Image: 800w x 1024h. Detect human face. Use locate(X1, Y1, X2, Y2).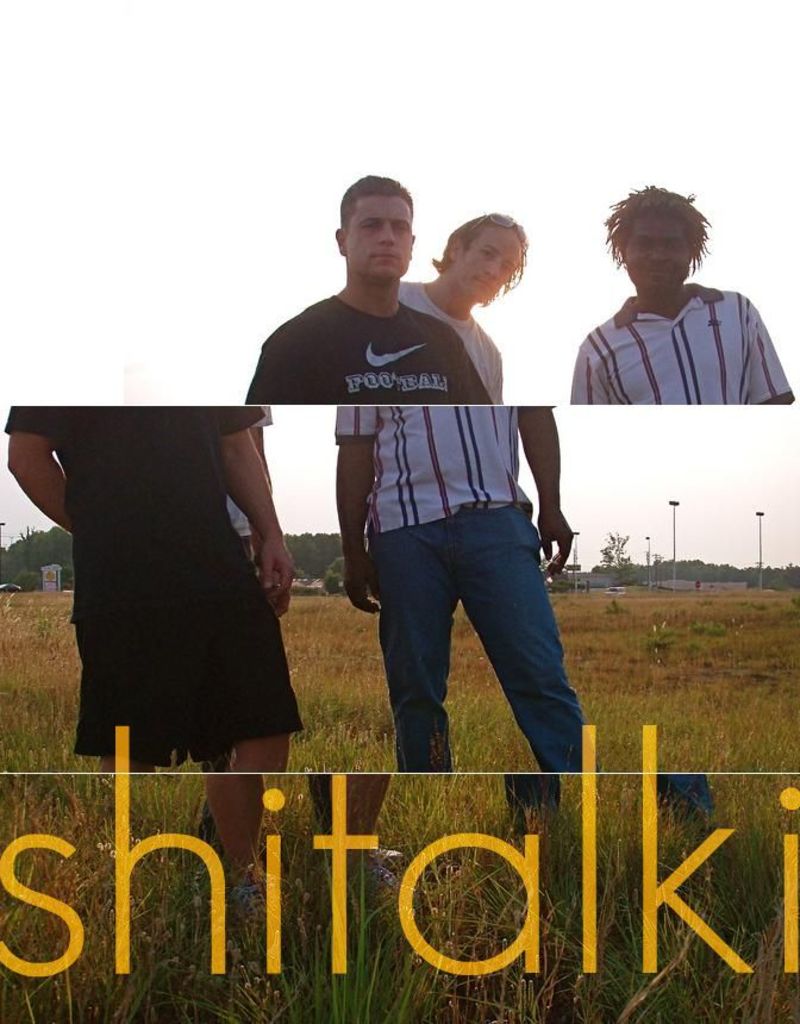
locate(626, 212, 695, 292).
